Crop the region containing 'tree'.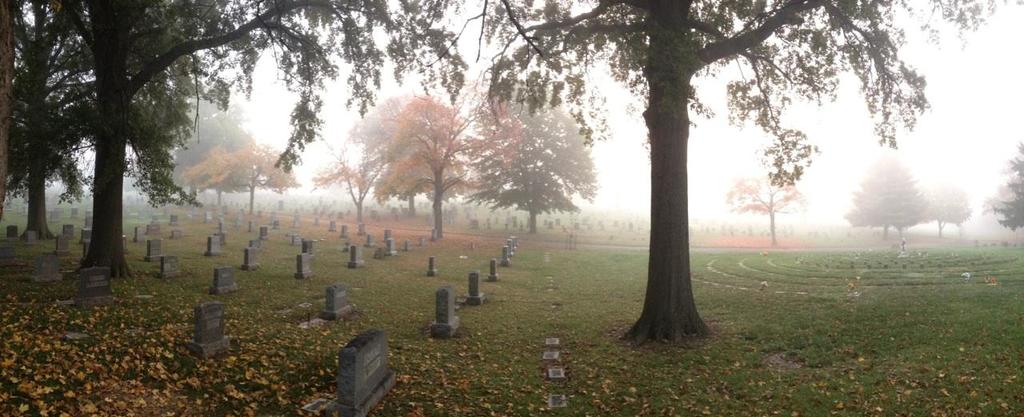
Crop region: rect(727, 166, 814, 252).
